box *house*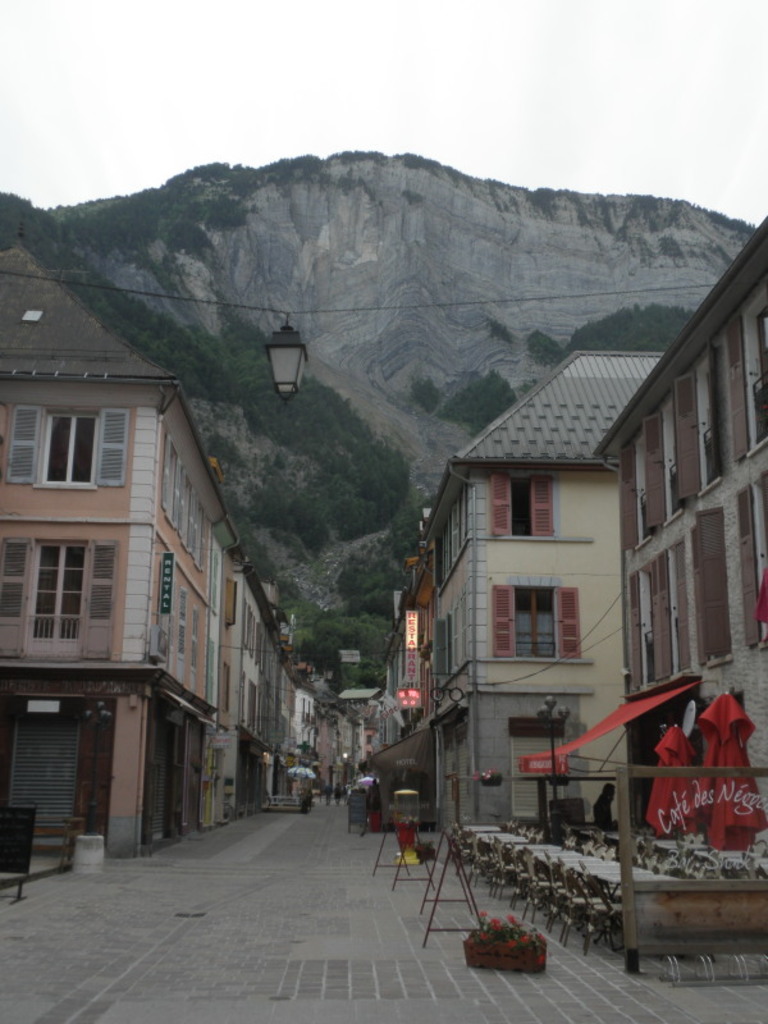
(387,334,631,836)
